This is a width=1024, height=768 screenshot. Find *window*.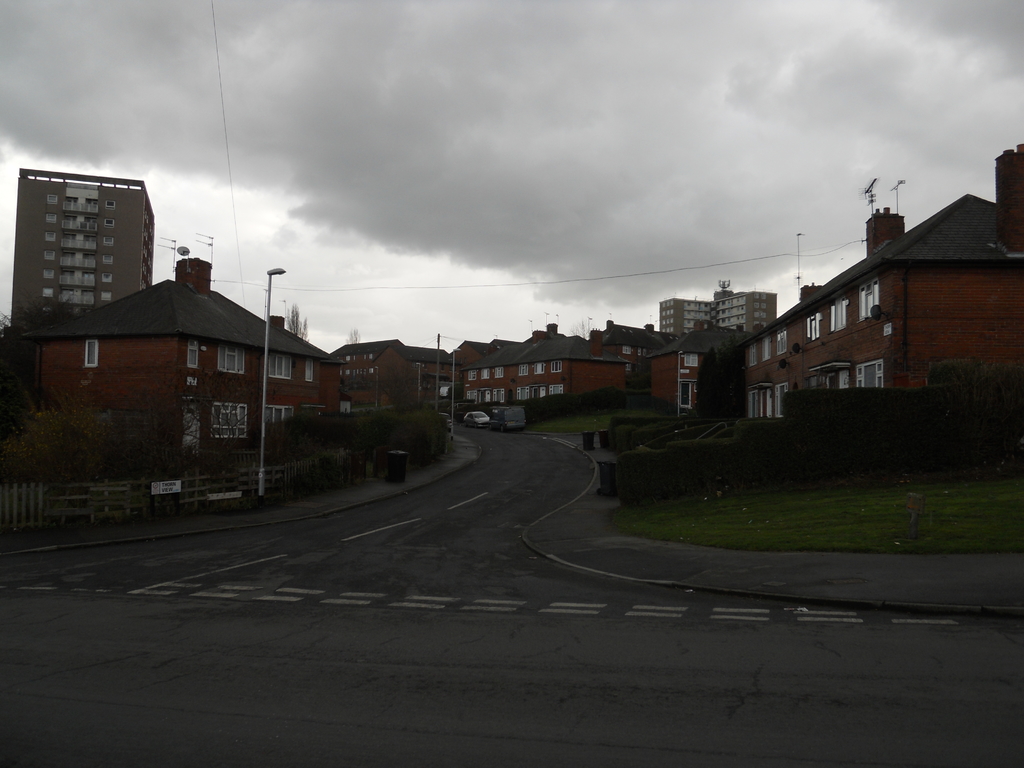
Bounding box: (x1=218, y1=342, x2=248, y2=373).
